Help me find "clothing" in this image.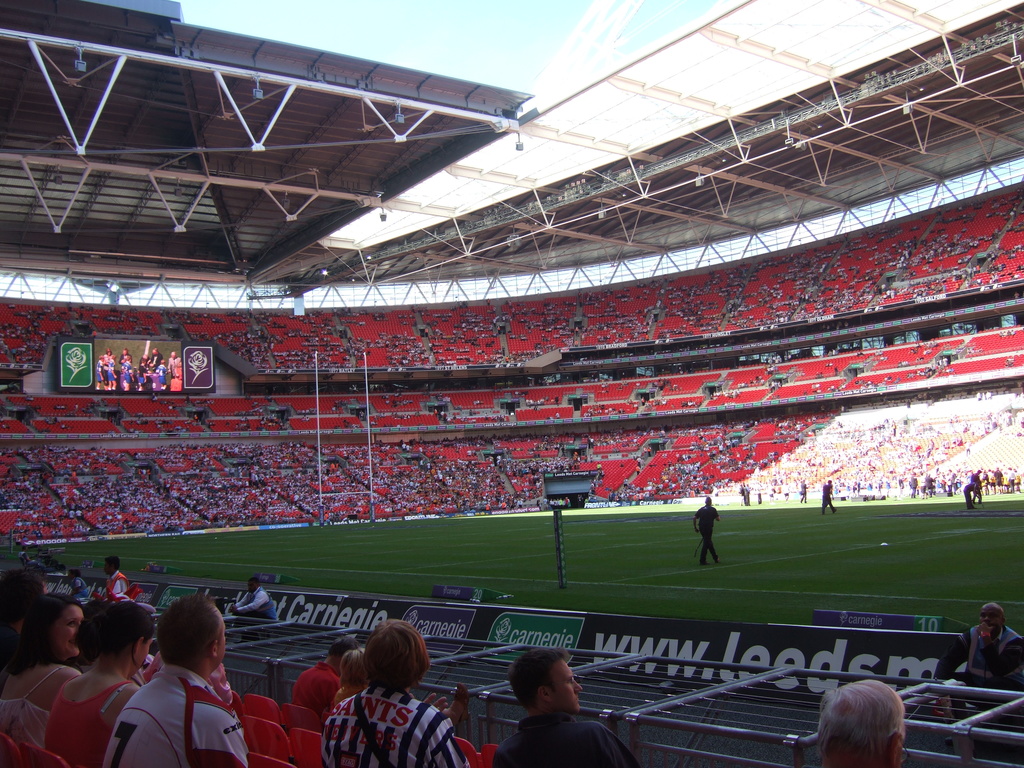
Found it: (151, 353, 163, 369).
